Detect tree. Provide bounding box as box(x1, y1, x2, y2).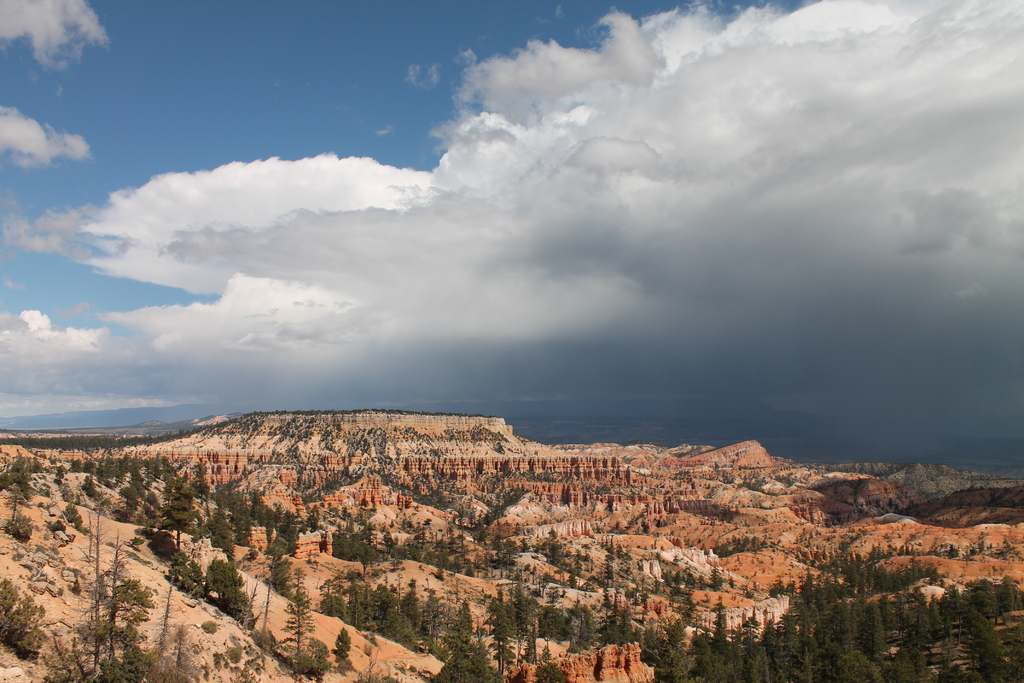
box(928, 580, 975, 634).
